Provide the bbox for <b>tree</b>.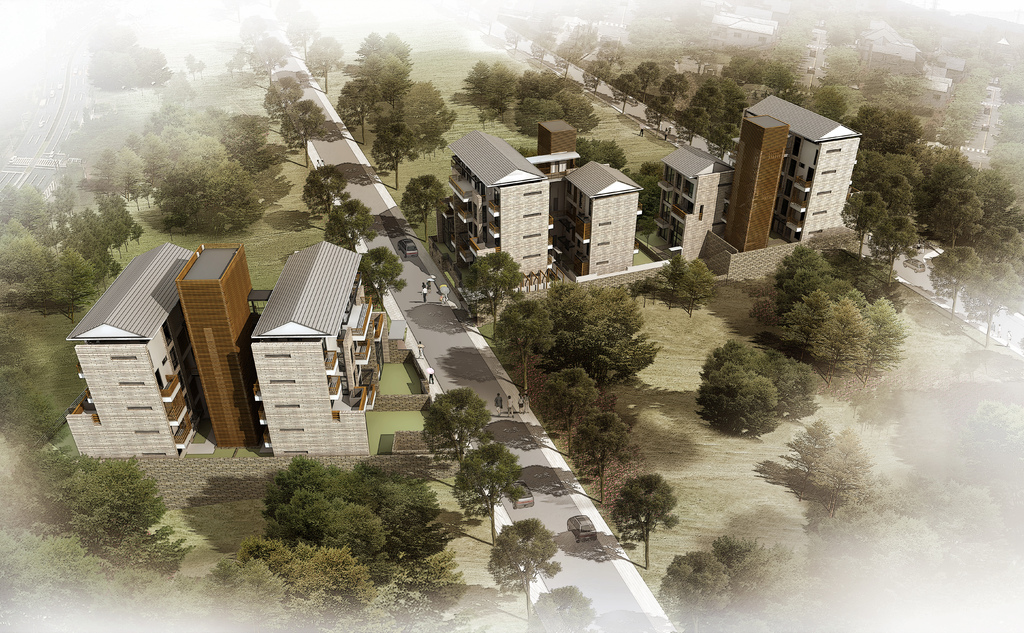
(608, 72, 637, 114).
